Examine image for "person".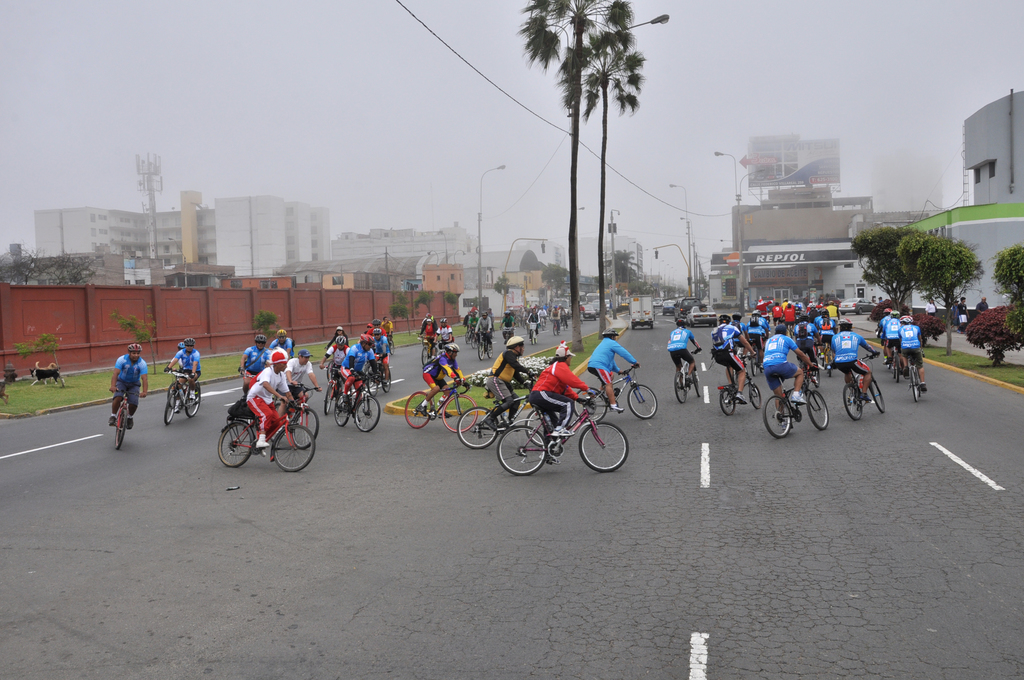
Examination result: pyautogui.locateOnScreen(164, 336, 200, 401).
